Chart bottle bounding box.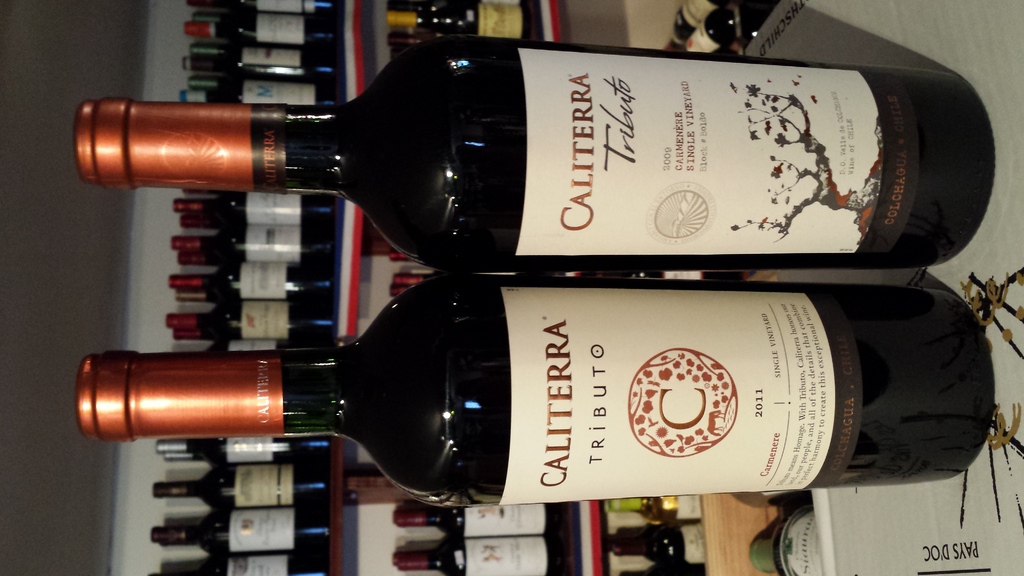
Charted: [x1=164, y1=448, x2=207, y2=460].
